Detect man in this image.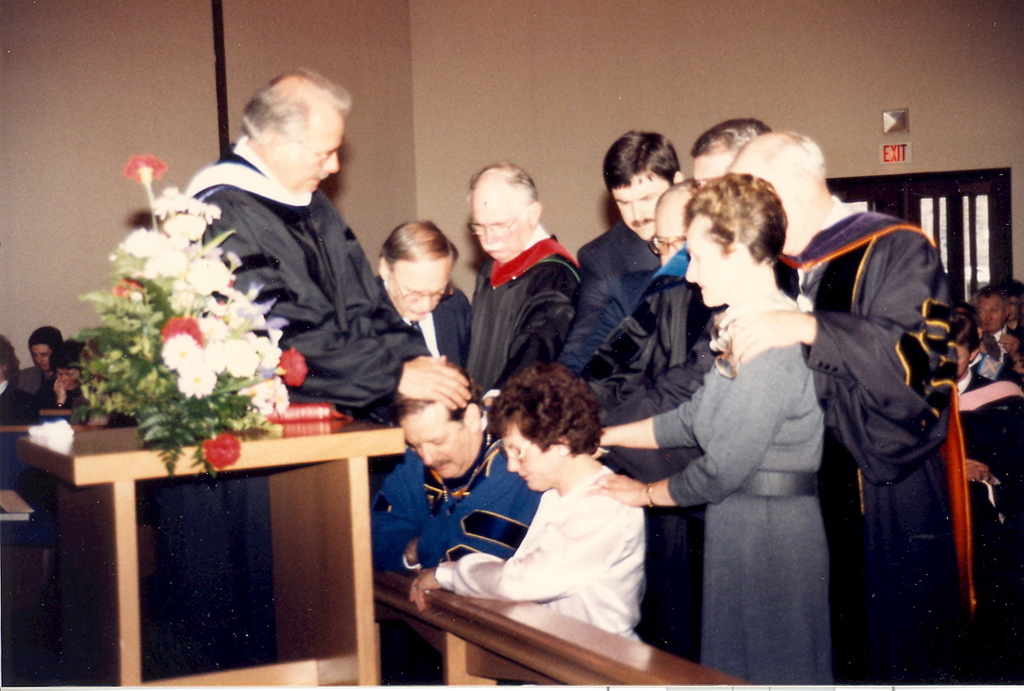
Detection: Rect(462, 157, 587, 414).
